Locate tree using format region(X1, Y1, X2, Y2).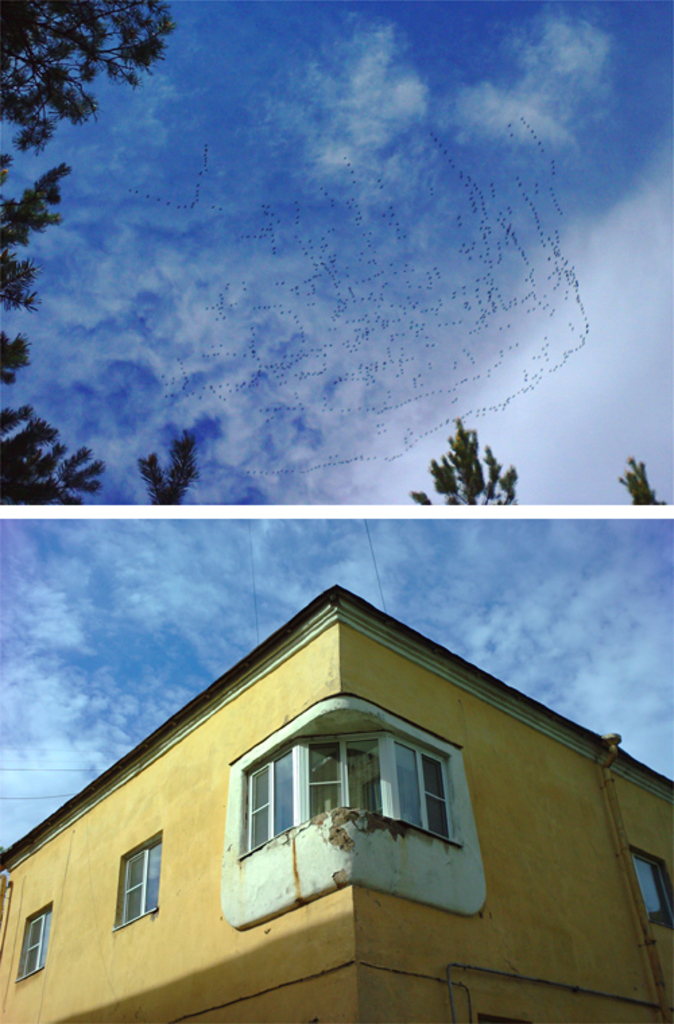
region(615, 457, 669, 512).
